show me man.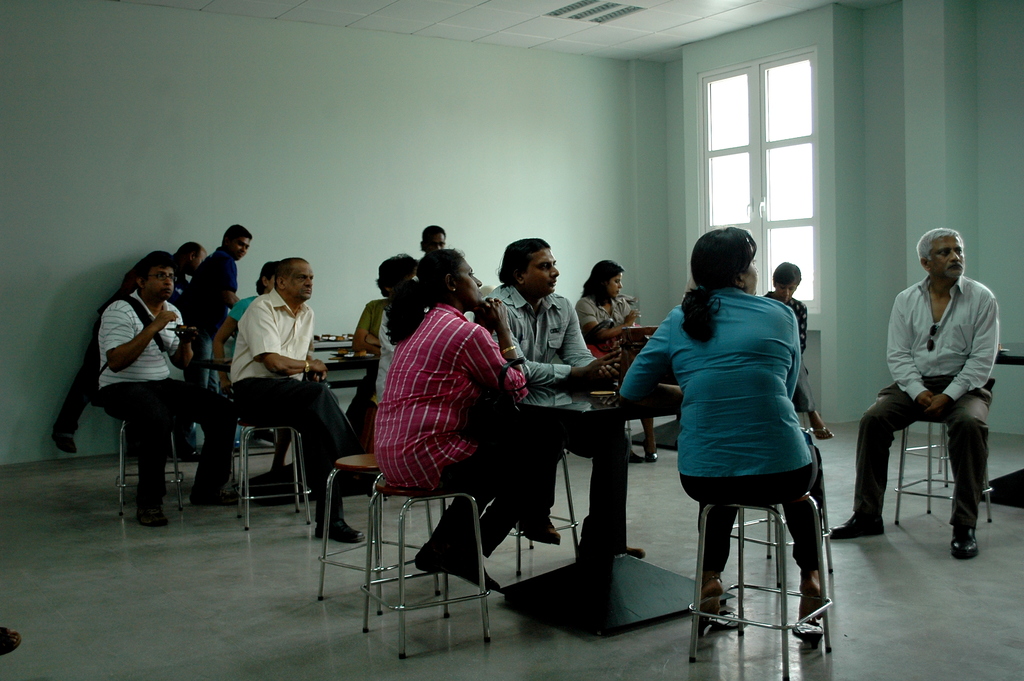
man is here: detection(232, 255, 362, 546).
